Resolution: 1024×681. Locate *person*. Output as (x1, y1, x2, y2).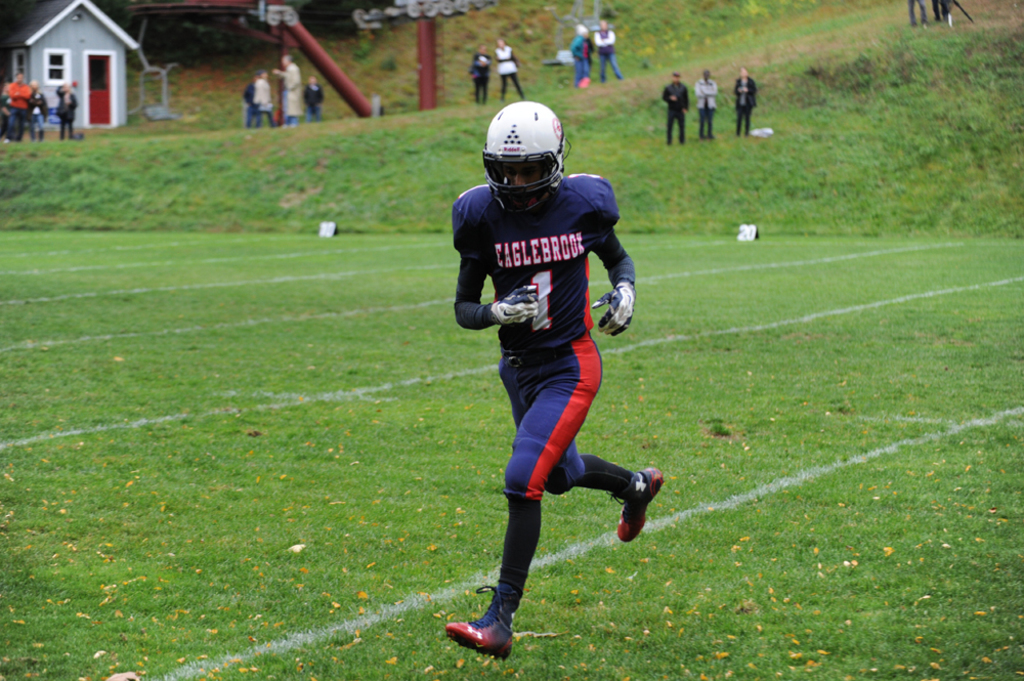
(496, 40, 520, 98).
